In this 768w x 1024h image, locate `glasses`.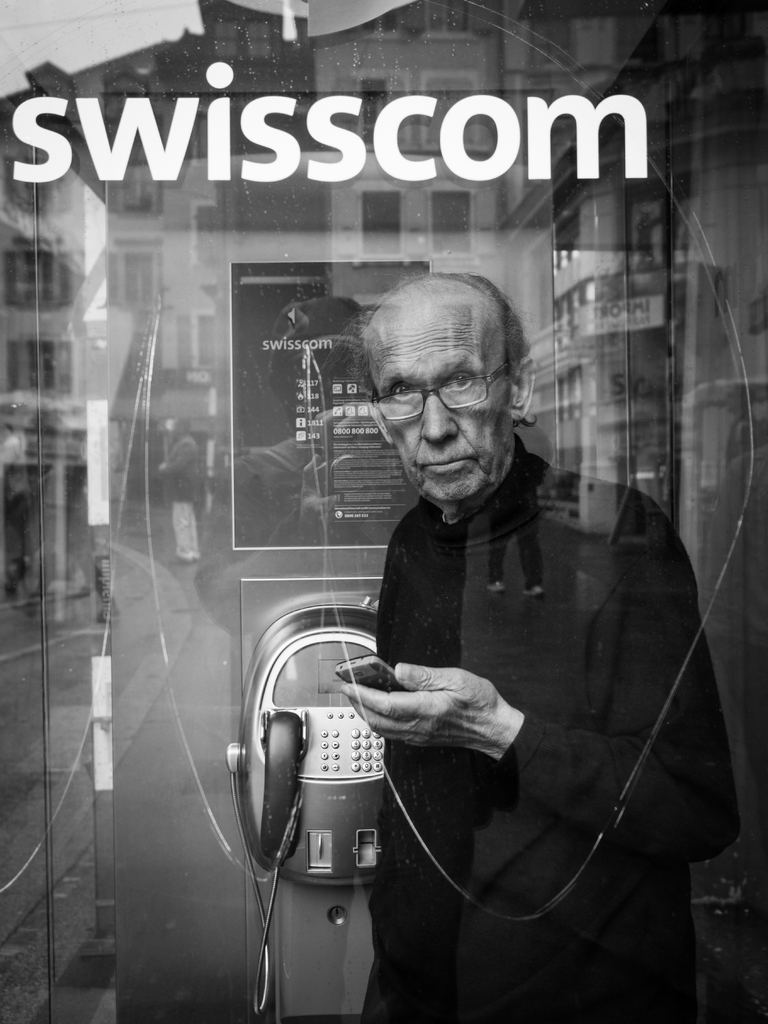
Bounding box: 365,364,520,416.
